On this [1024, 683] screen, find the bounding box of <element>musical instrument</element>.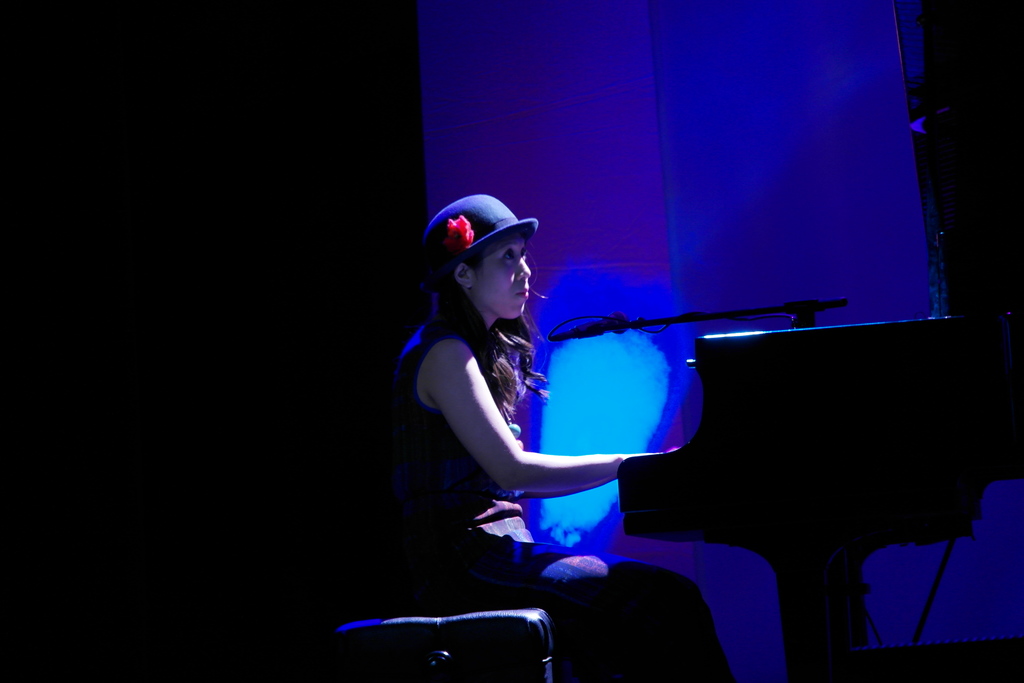
Bounding box: [575, 291, 1000, 596].
